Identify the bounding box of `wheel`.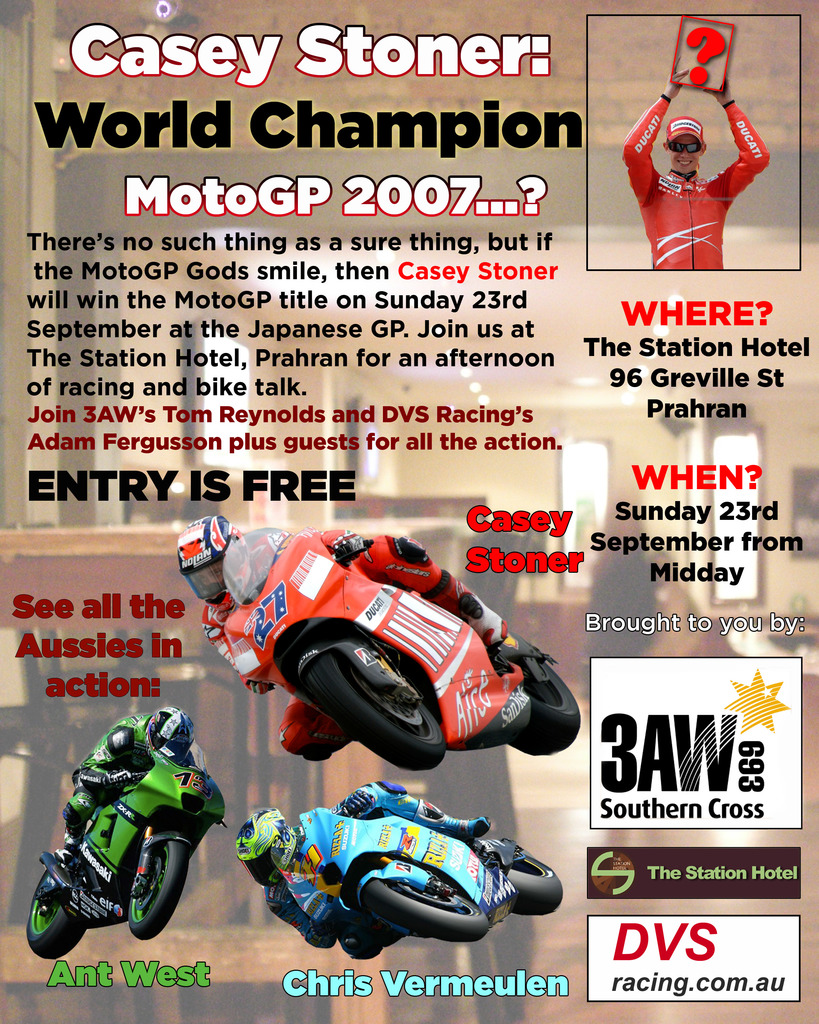
left=507, top=643, right=584, bottom=753.
